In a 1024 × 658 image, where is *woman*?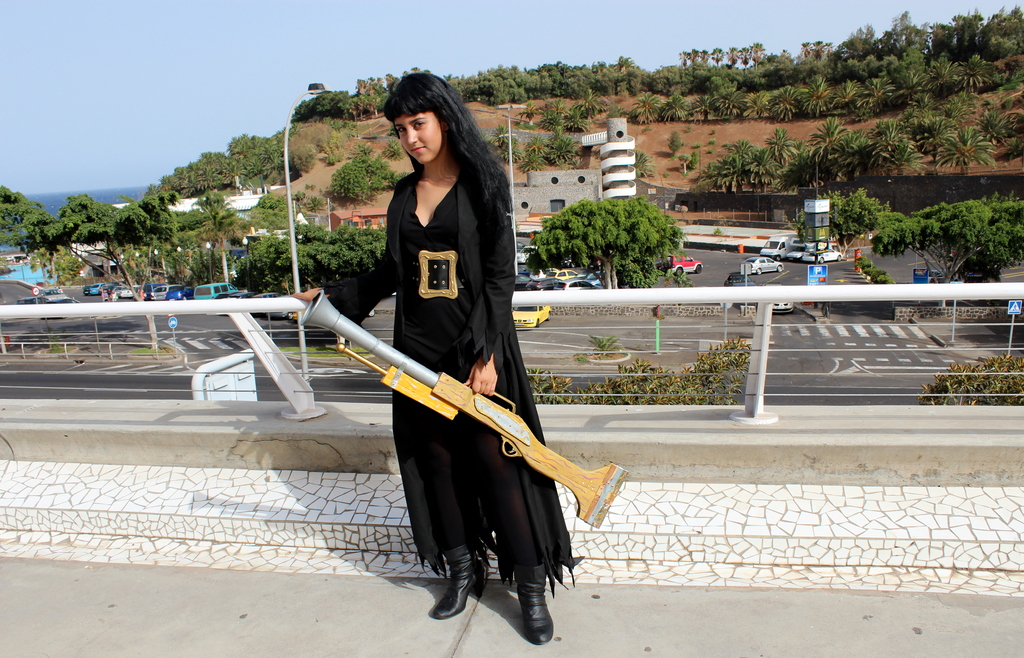
<bbox>344, 90, 558, 638</bbox>.
